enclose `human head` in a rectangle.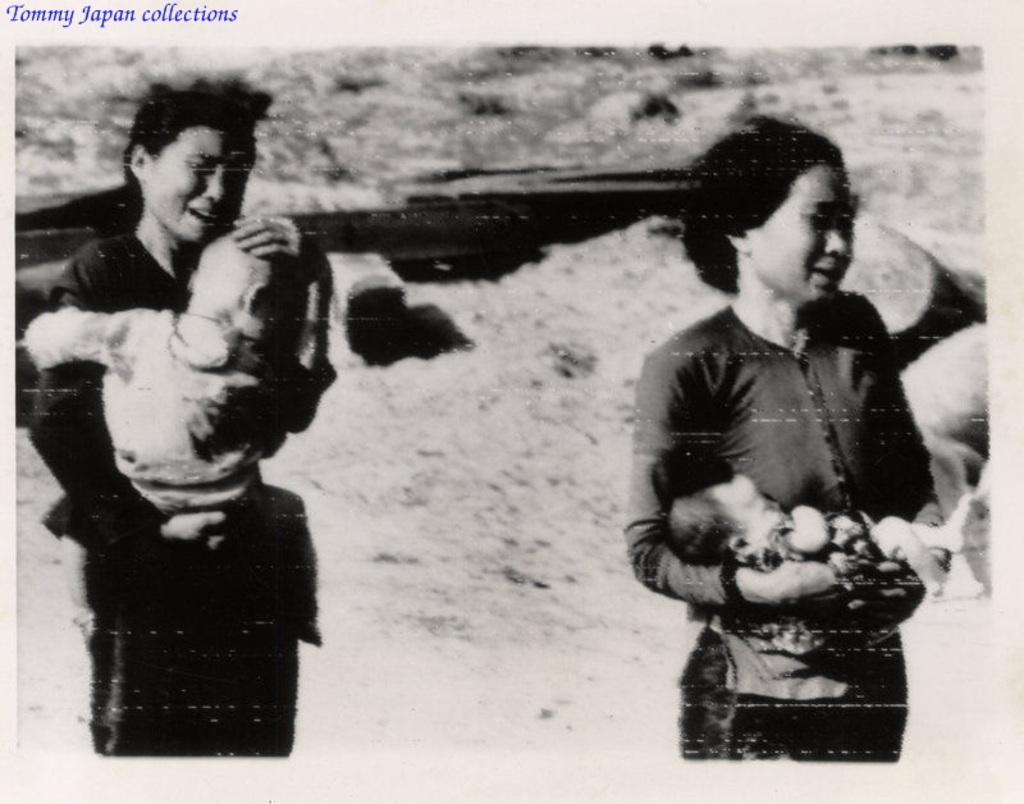
(187,229,306,335).
